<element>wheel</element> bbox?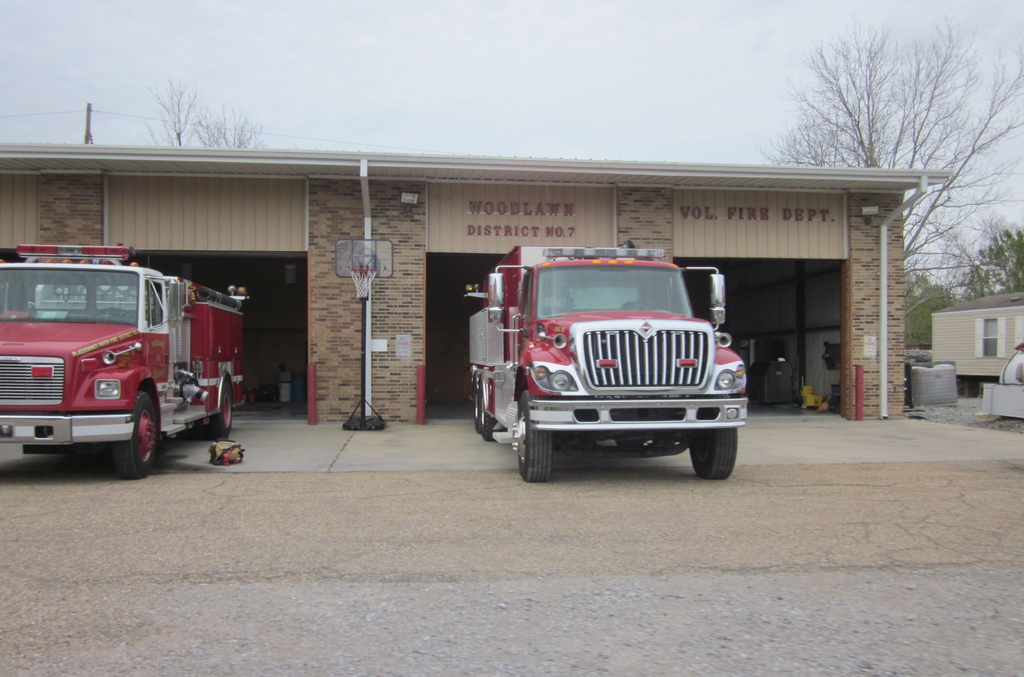
(690,427,737,484)
